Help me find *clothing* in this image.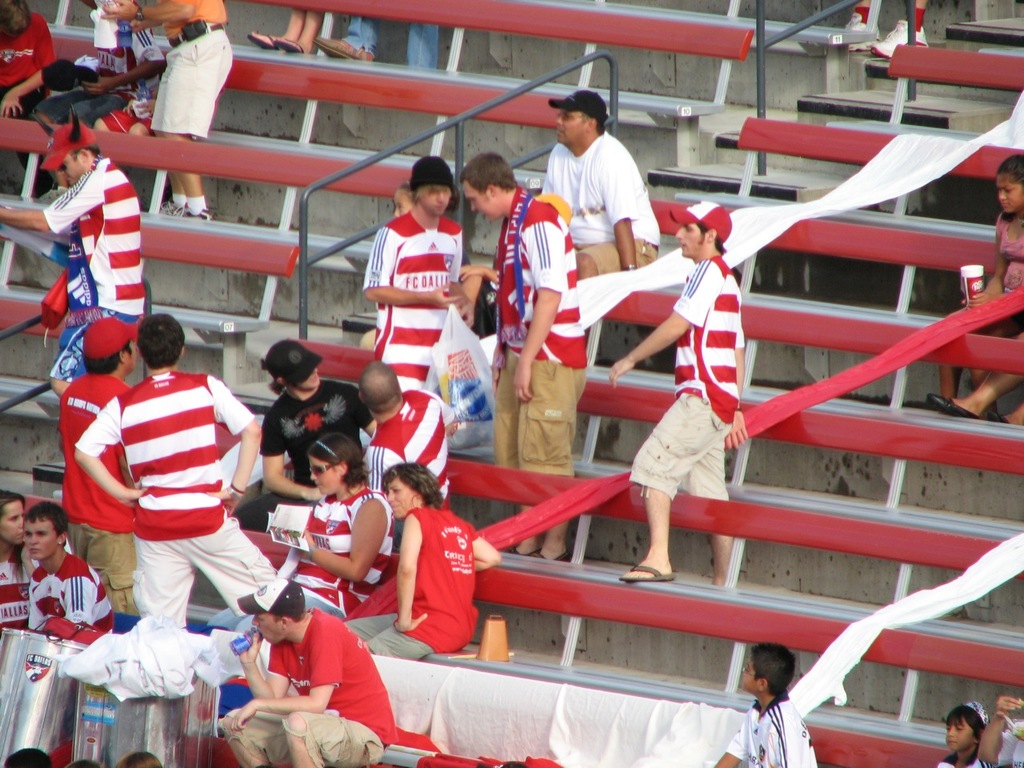
Found it: <bbox>991, 719, 1023, 767</bbox>.
